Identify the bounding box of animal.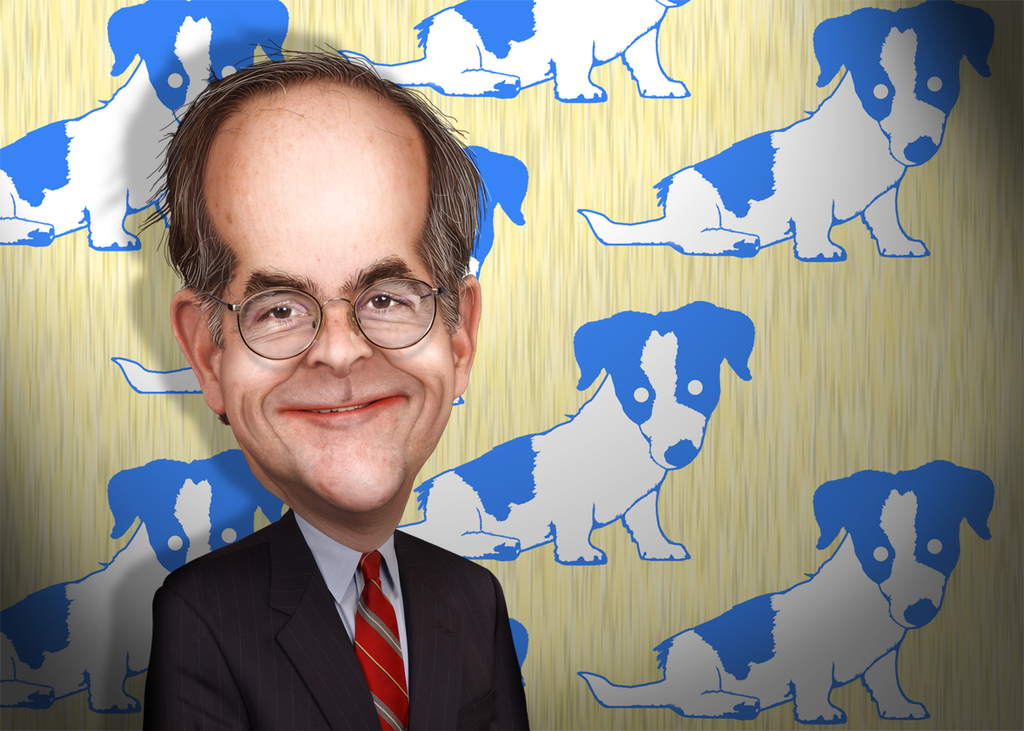
(111,138,528,406).
